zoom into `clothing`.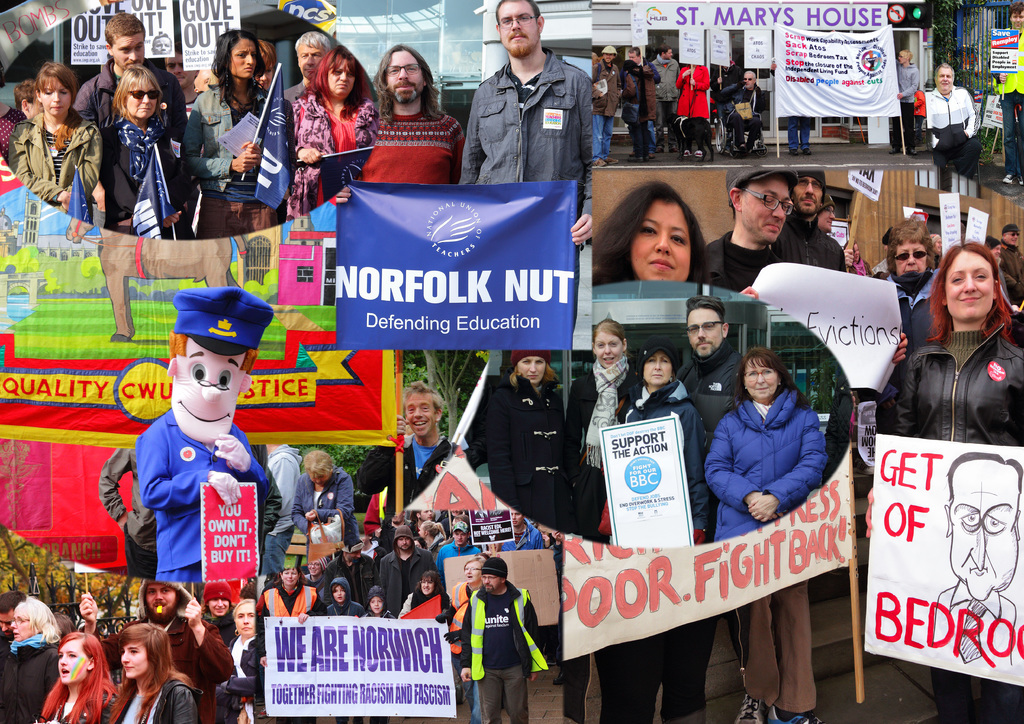
Zoom target: [x1=637, y1=55, x2=658, y2=139].
